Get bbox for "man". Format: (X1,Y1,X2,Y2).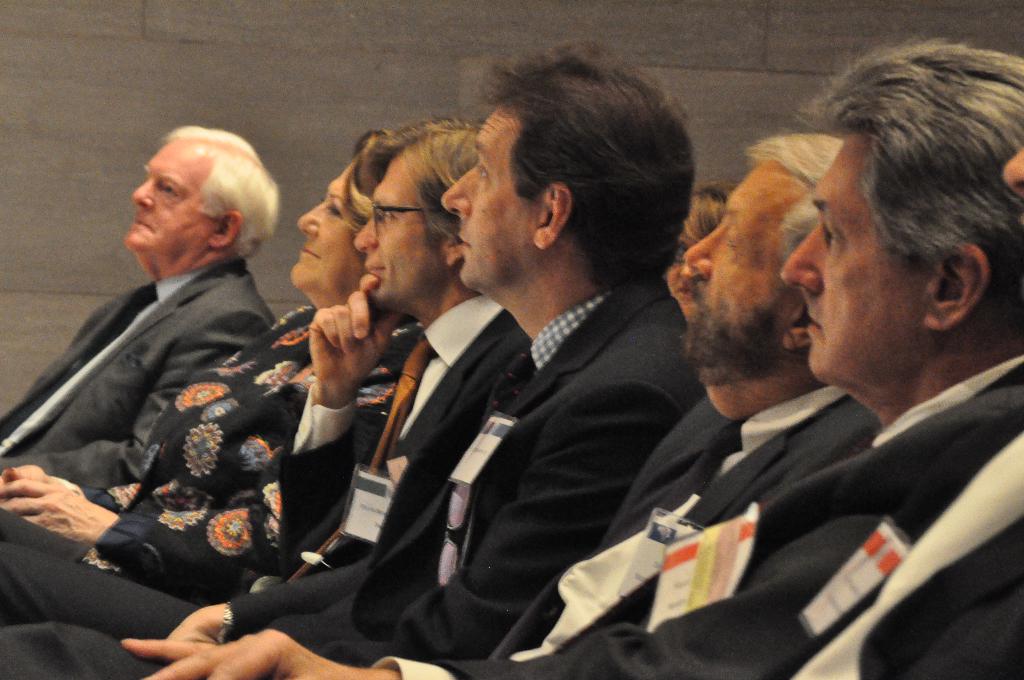
(0,125,280,490).
